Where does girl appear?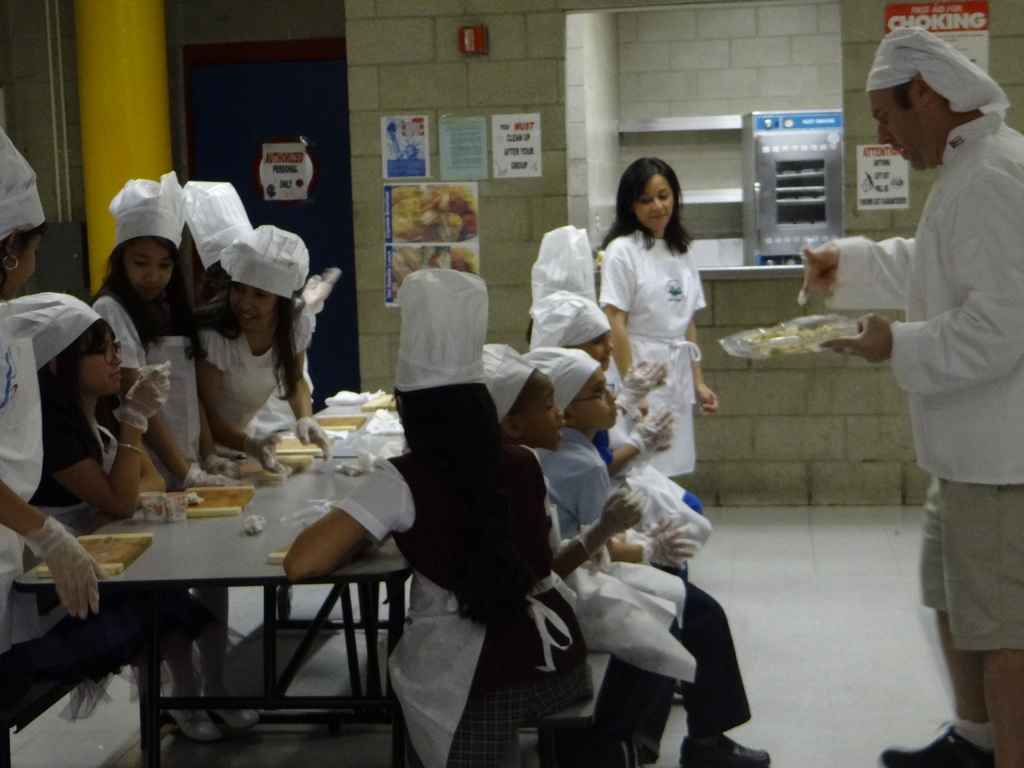
Appears at Rect(0, 131, 106, 624).
